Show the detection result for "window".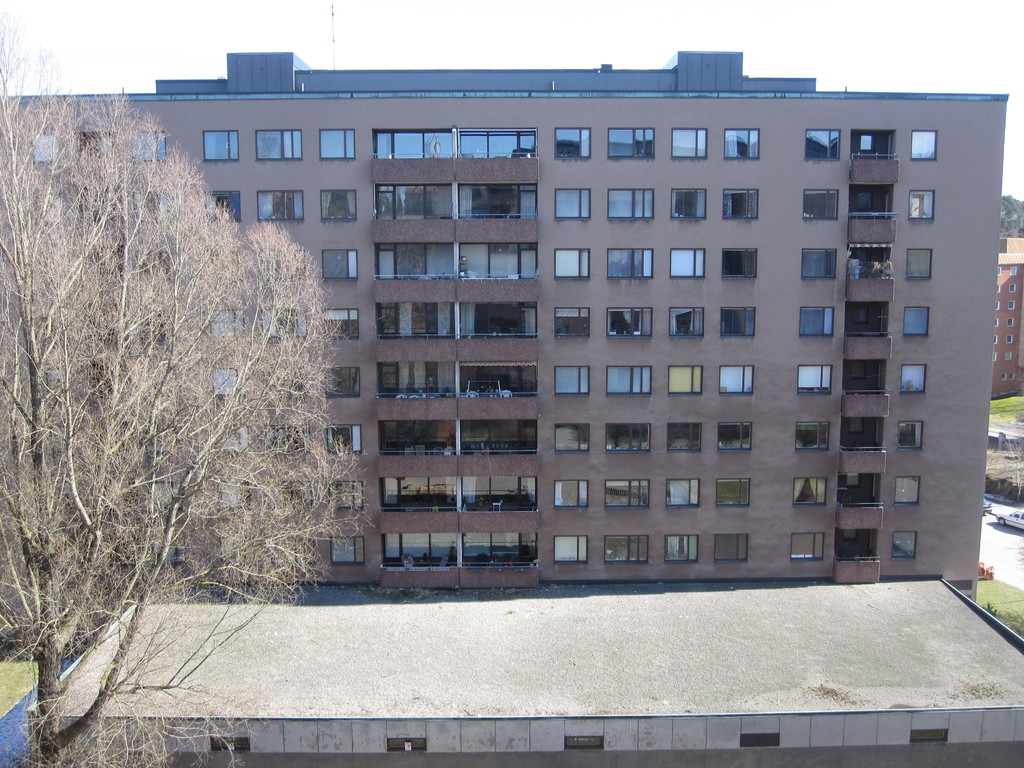
131:128:165:163.
